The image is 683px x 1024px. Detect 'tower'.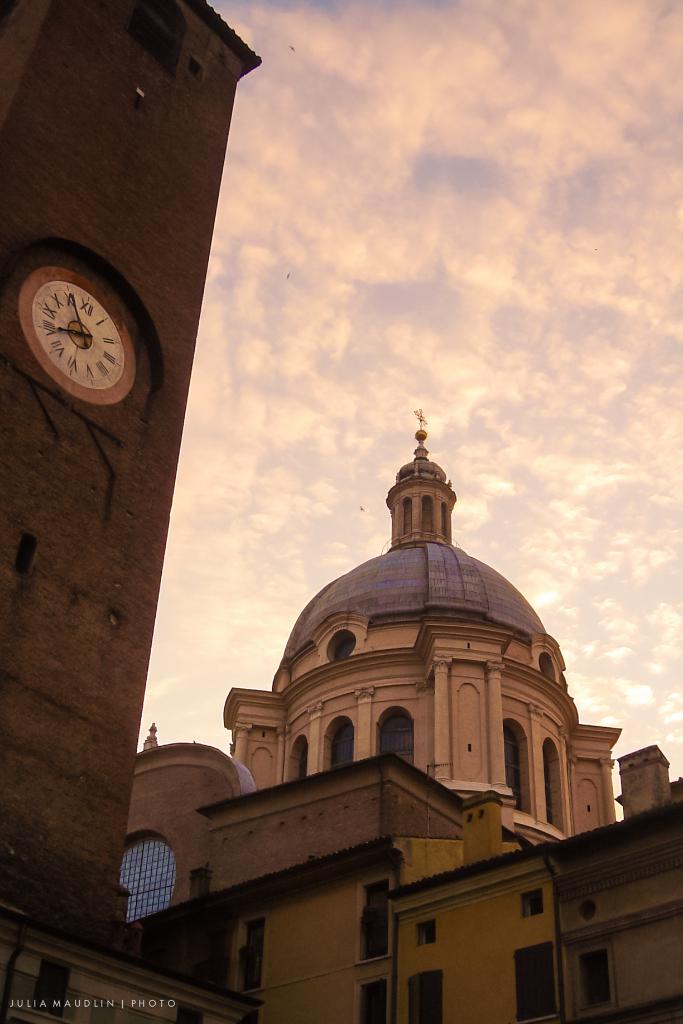
Detection: {"x1": 213, "y1": 416, "x2": 623, "y2": 846}.
